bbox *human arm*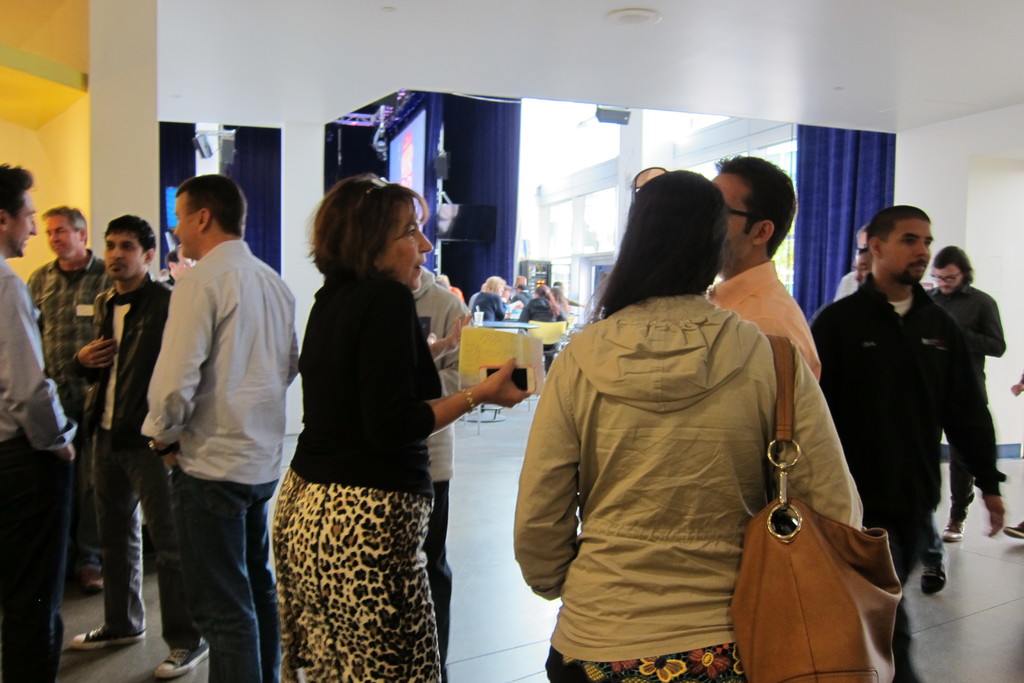
box(513, 342, 583, 600)
